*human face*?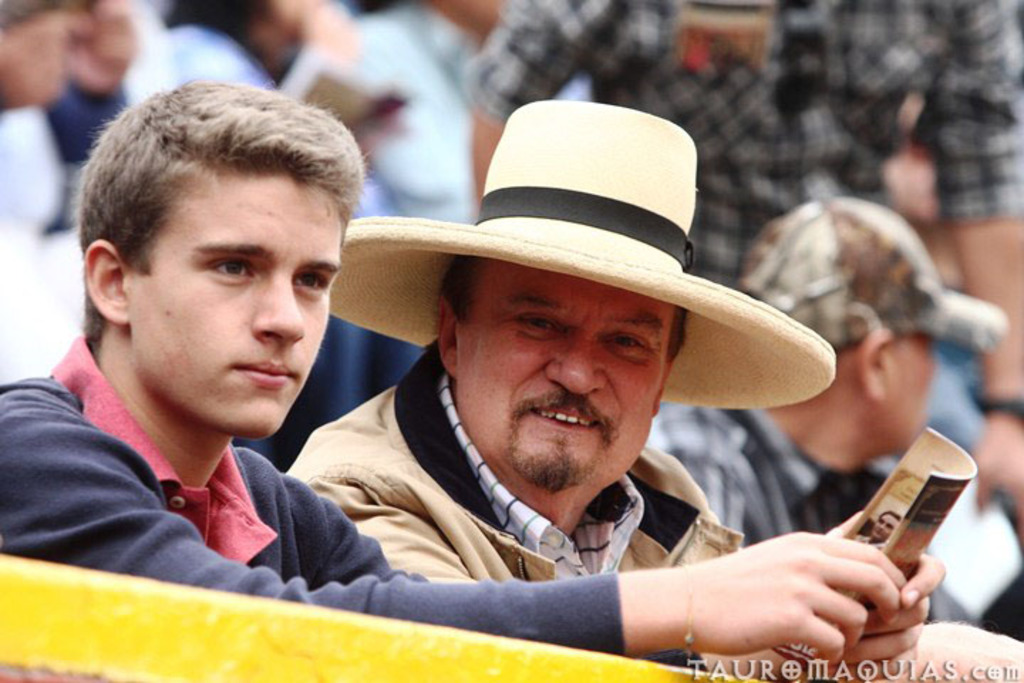
<region>458, 268, 678, 492</region>
